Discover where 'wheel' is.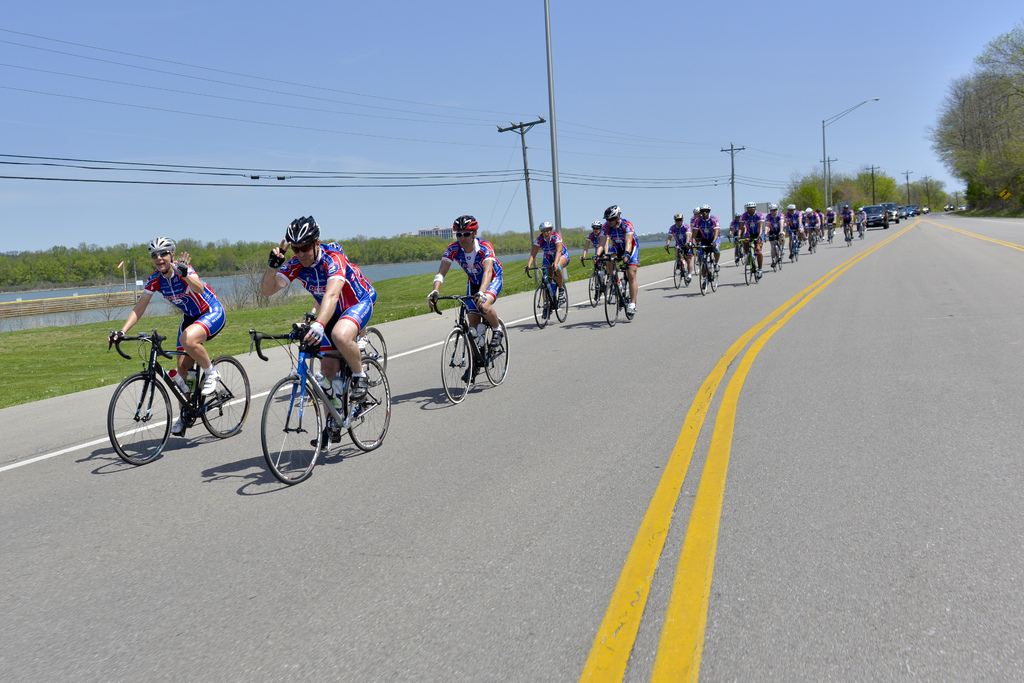
Discovered at [x1=847, y1=231, x2=855, y2=256].
